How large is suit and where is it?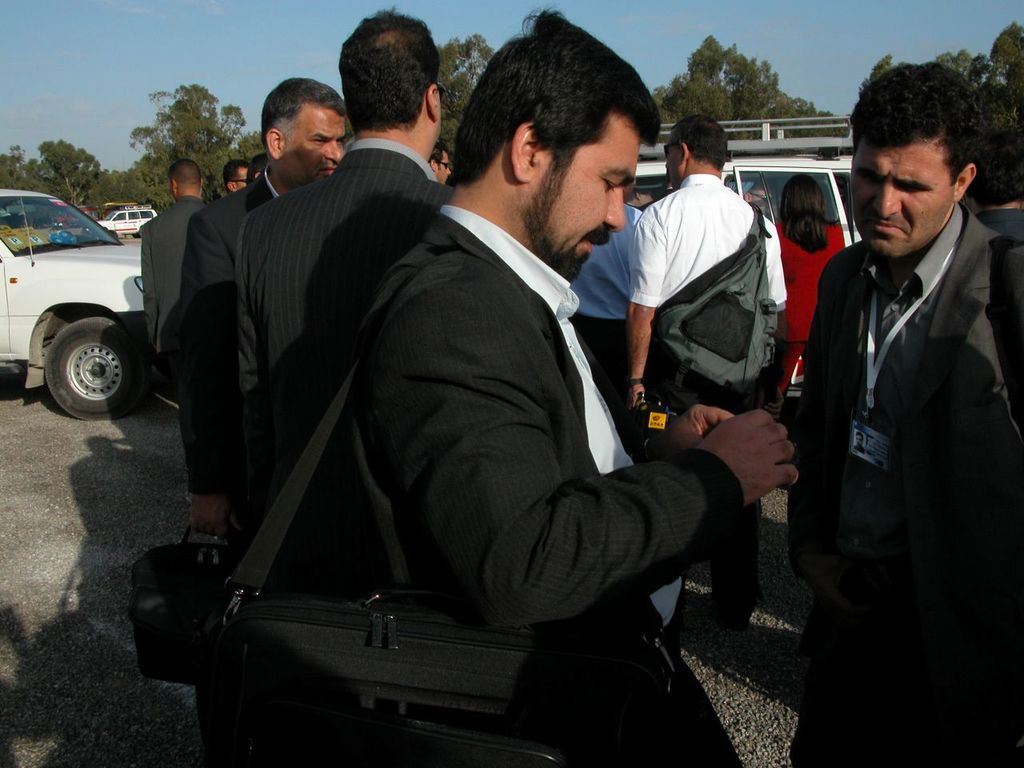
Bounding box: {"x1": 794, "y1": 202, "x2": 1023, "y2": 767}.
